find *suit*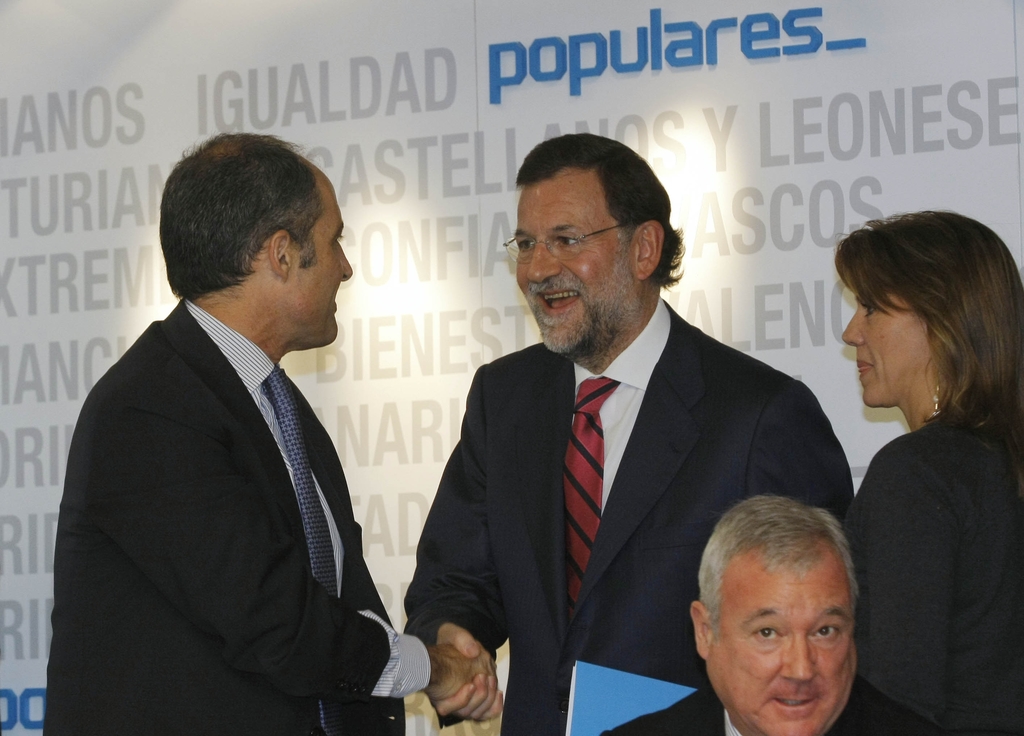
box=[40, 299, 430, 735]
